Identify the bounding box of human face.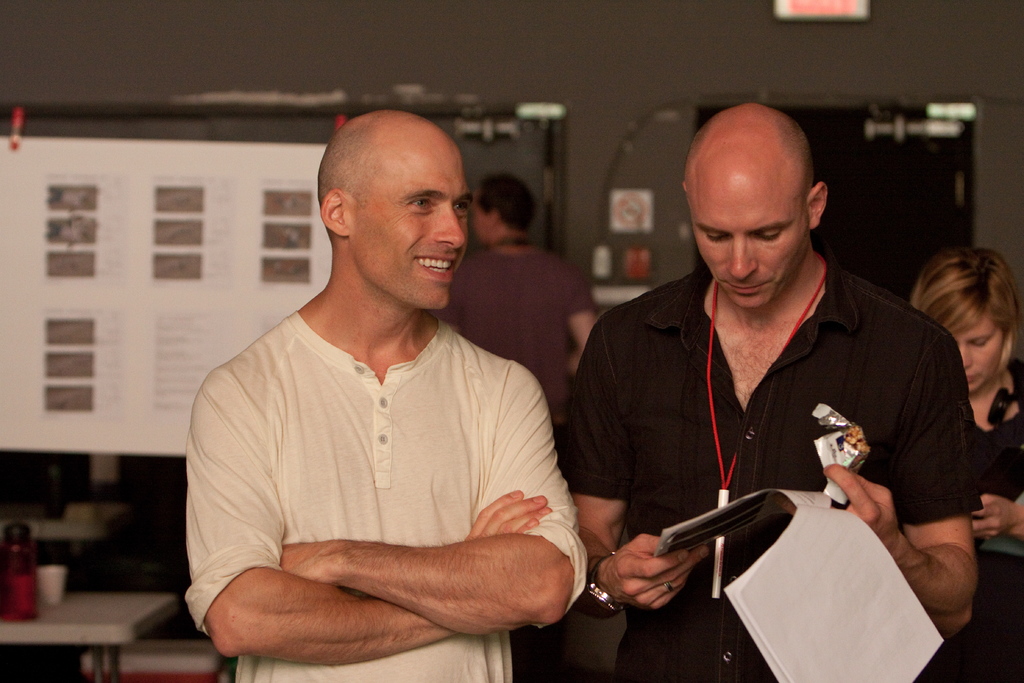
[left=346, top=129, right=471, bottom=313].
